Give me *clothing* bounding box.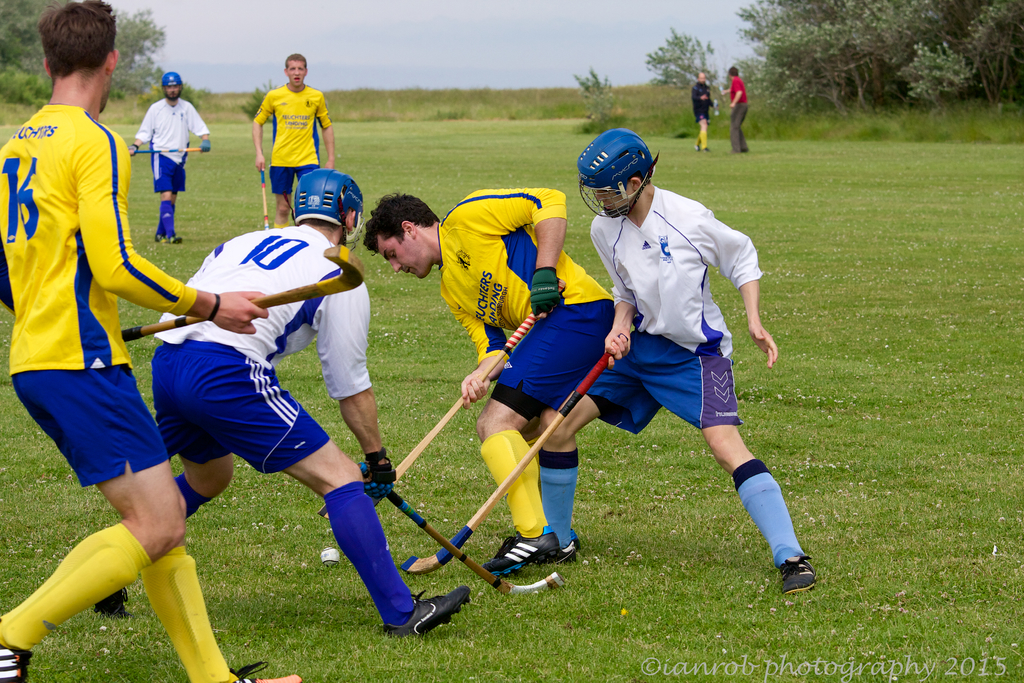
x1=135, y1=98, x2=210, y2=194.
